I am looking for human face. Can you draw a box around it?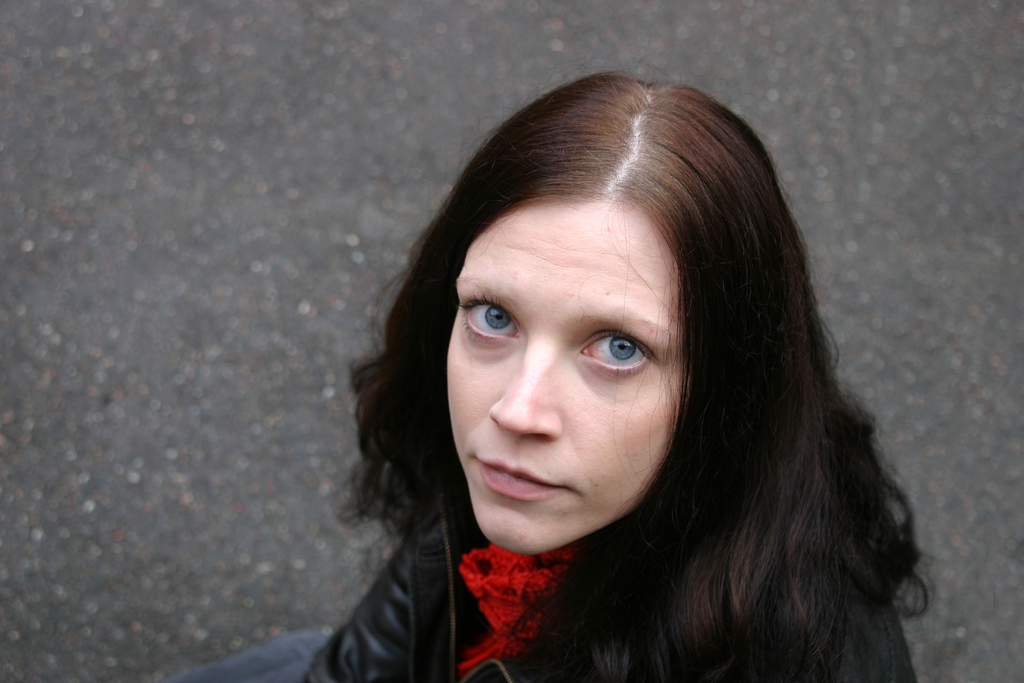
Sure, the bounding box is 448:196:682:552.
